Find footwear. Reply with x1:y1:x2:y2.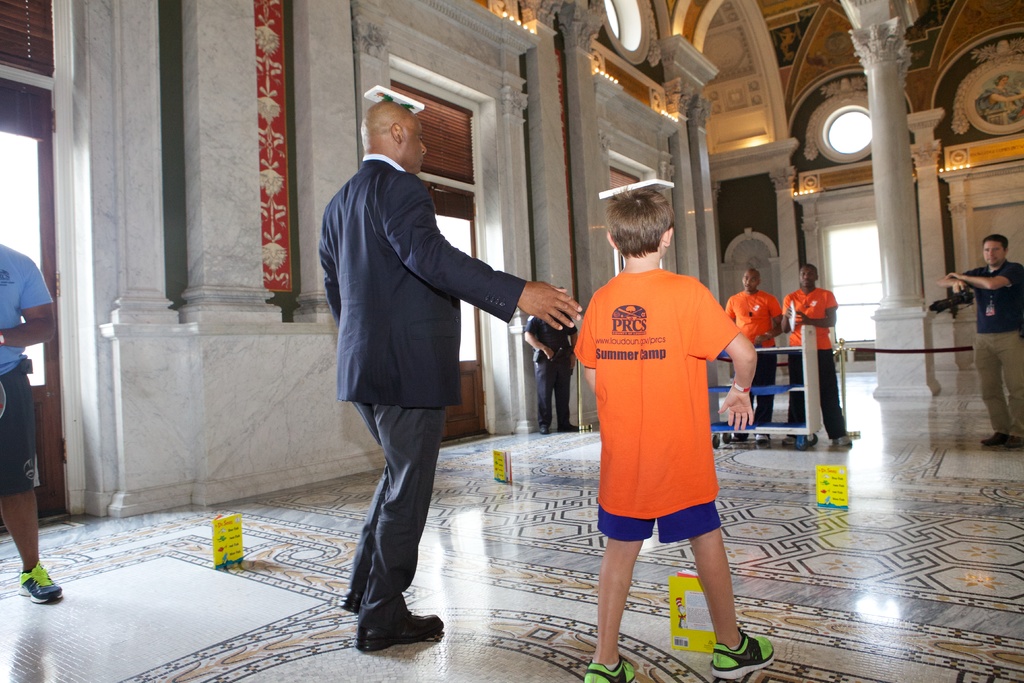
984:428:1007:449.
